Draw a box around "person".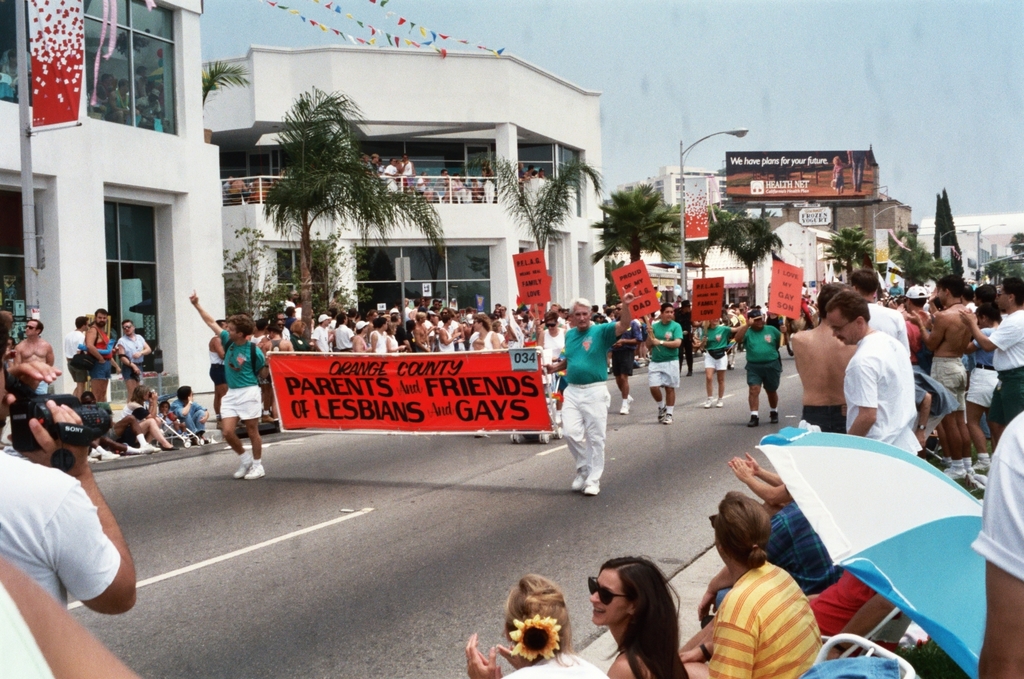
<box>105,391,141,452</box>.
